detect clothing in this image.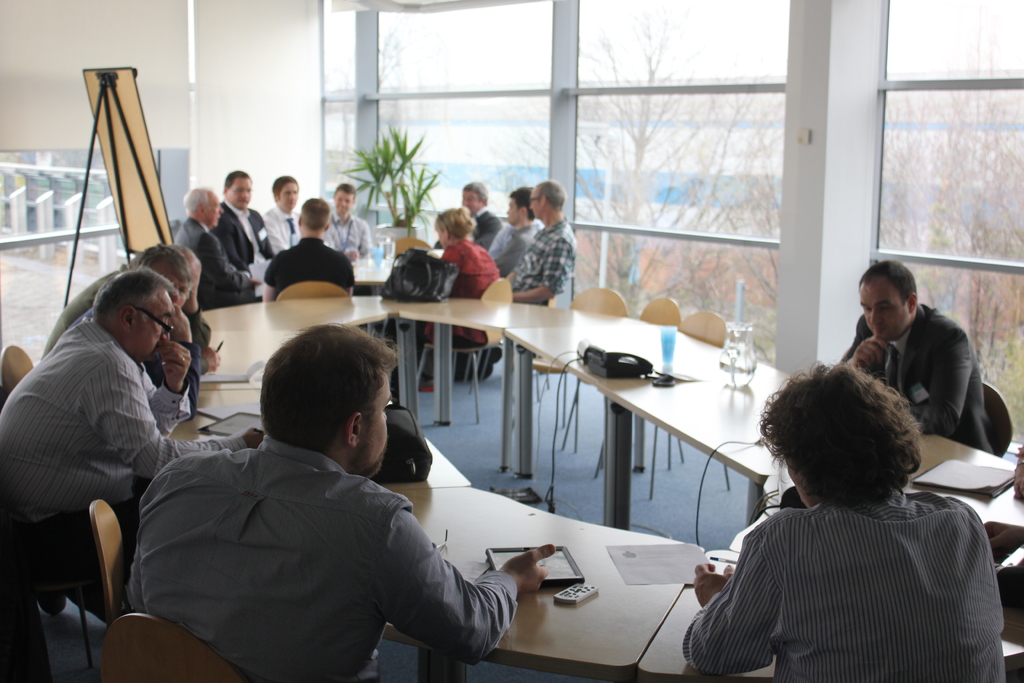
Detection: 440, 240, 499, 345.
